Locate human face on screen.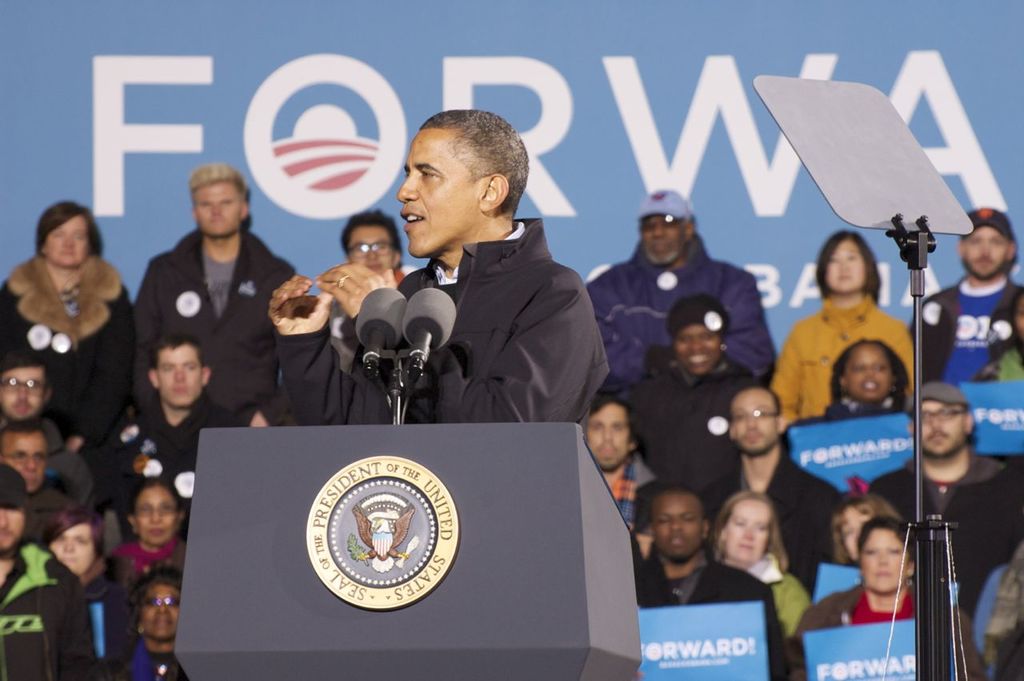
On screen at rect(3, 369, 46, 422).
